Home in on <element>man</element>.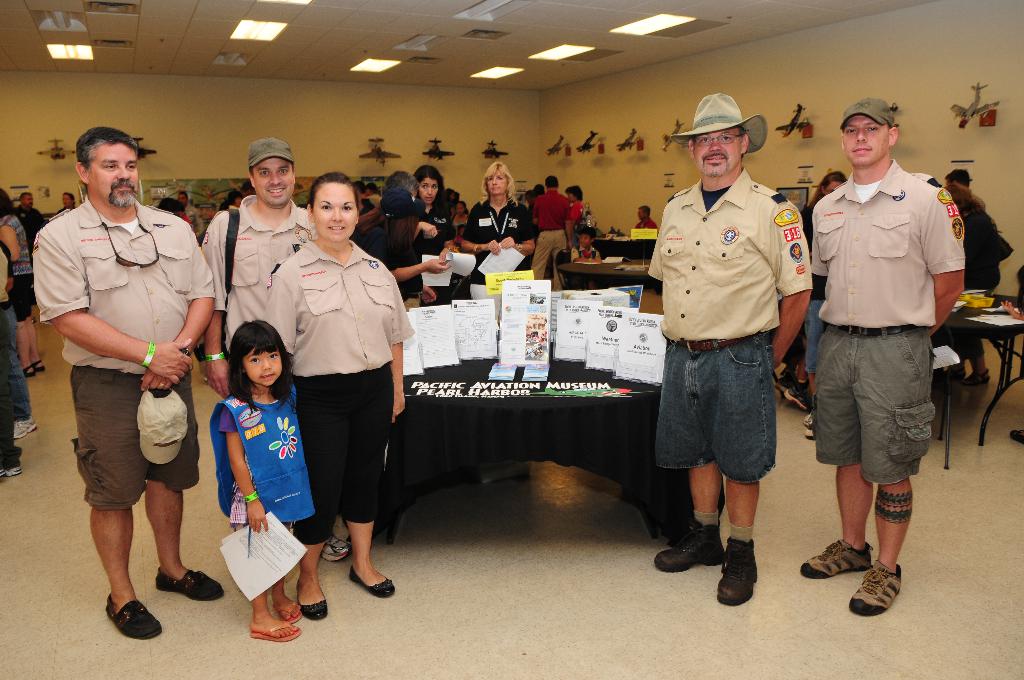
Homed in at locate(531, 176, 576, 280).
